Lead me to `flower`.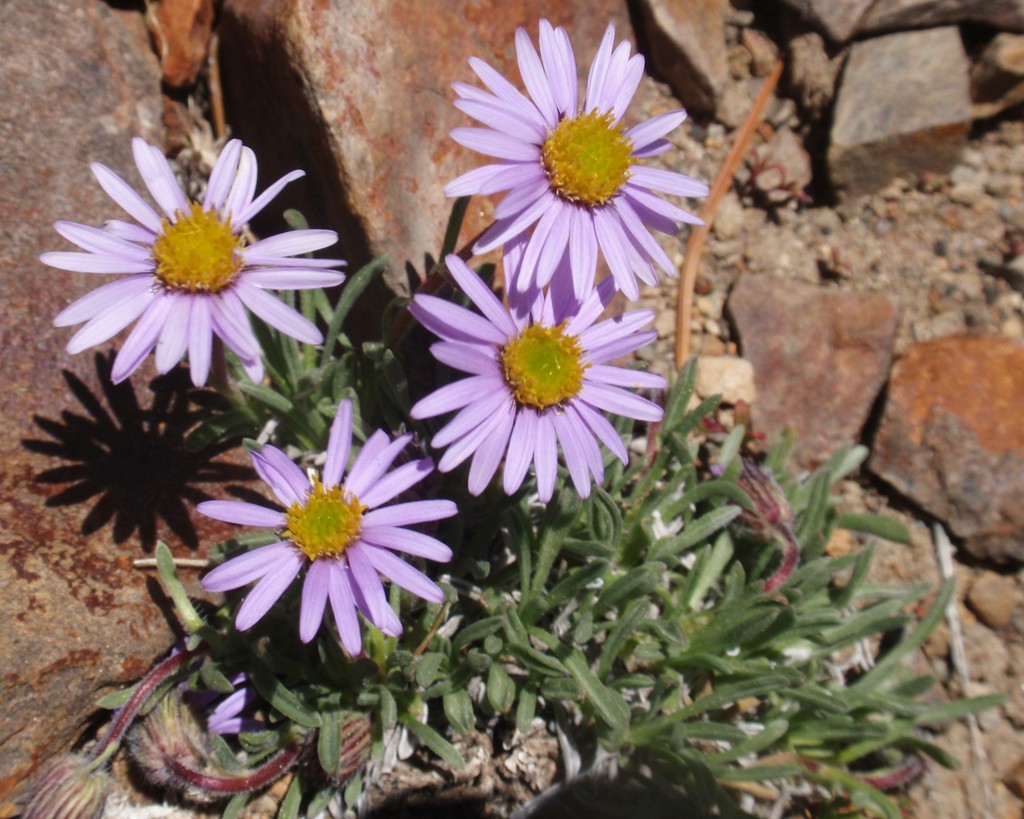
Lead to 26, 139, 346, 402.
